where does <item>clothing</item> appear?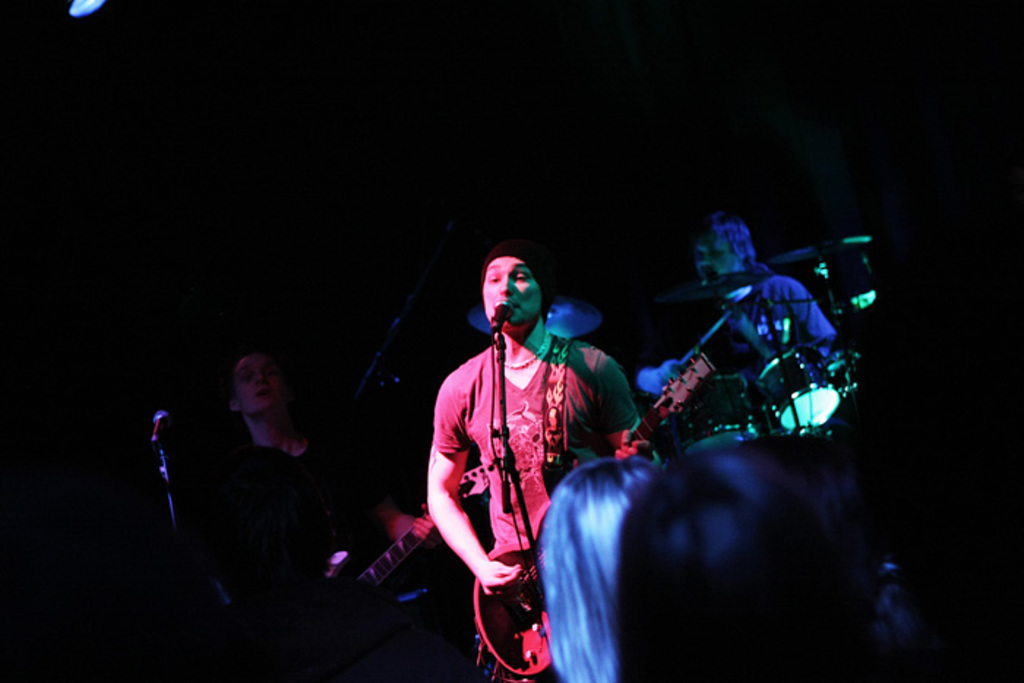
Appears at [683, 271, 825, 370].
